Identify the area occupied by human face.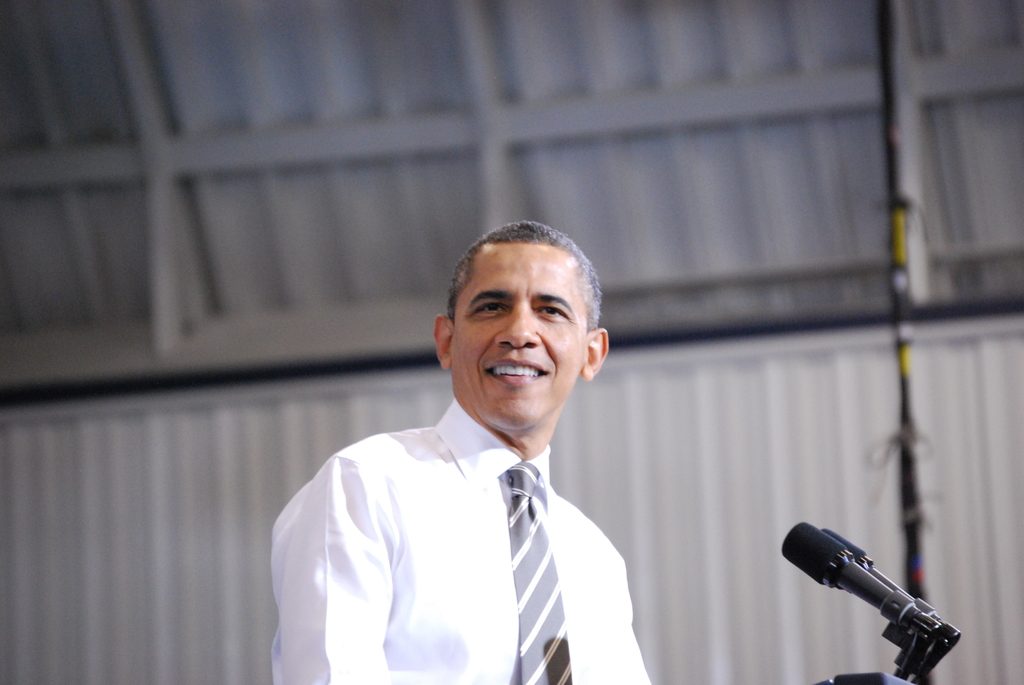
Area: 452,236,592,430.
